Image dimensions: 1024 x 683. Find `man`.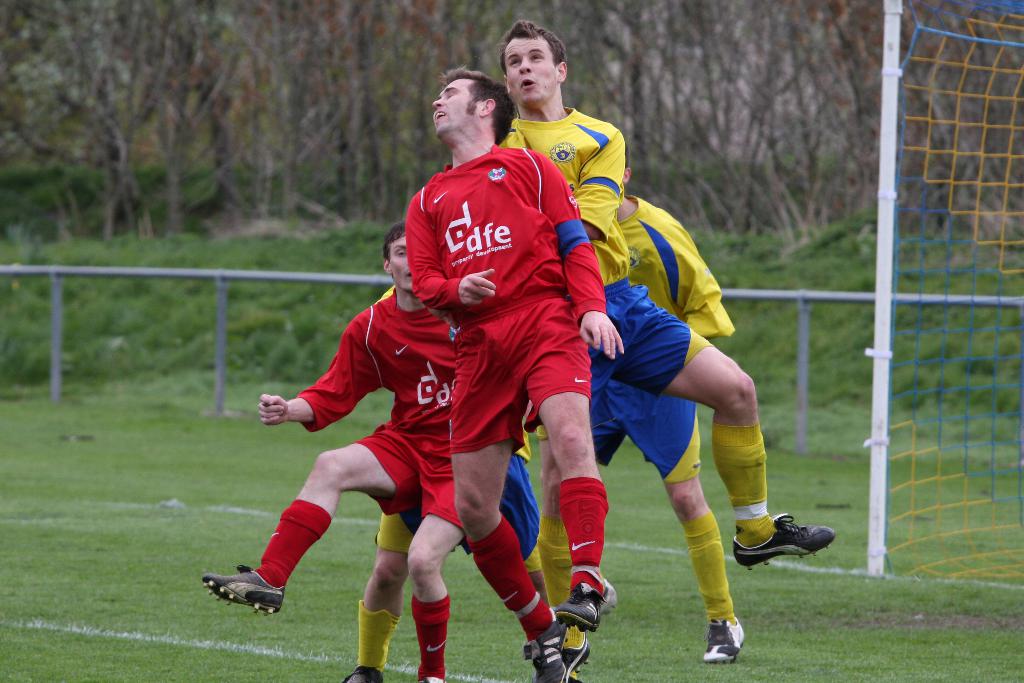
bbox=[534, 145, 748, 678].
